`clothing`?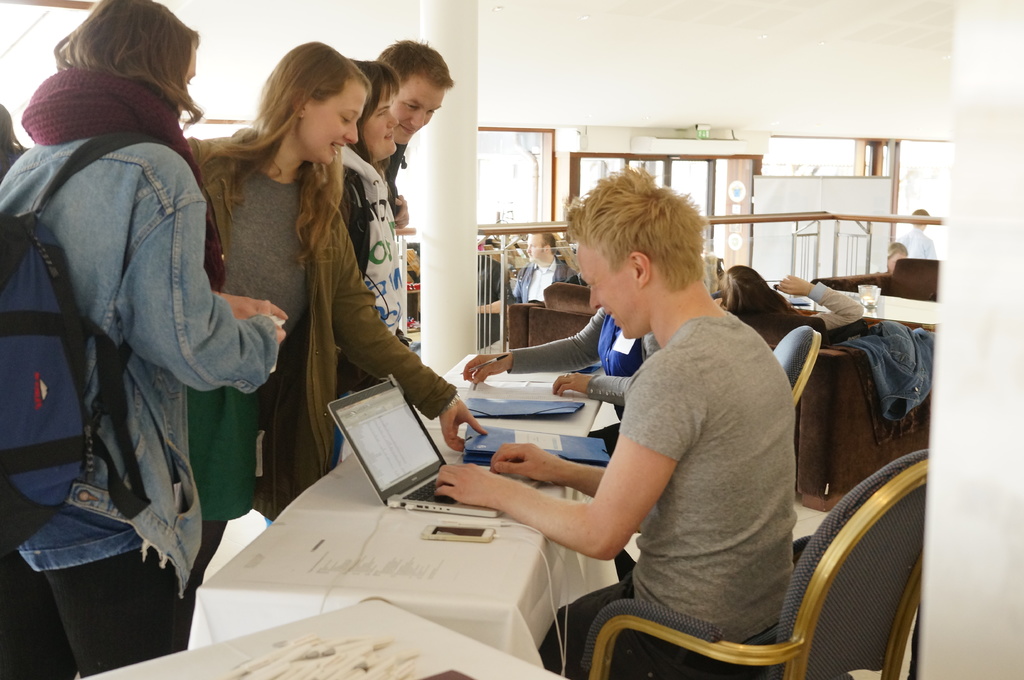
{"x1": 762, "y1": 281, "x2": 870, "y2": 347}
